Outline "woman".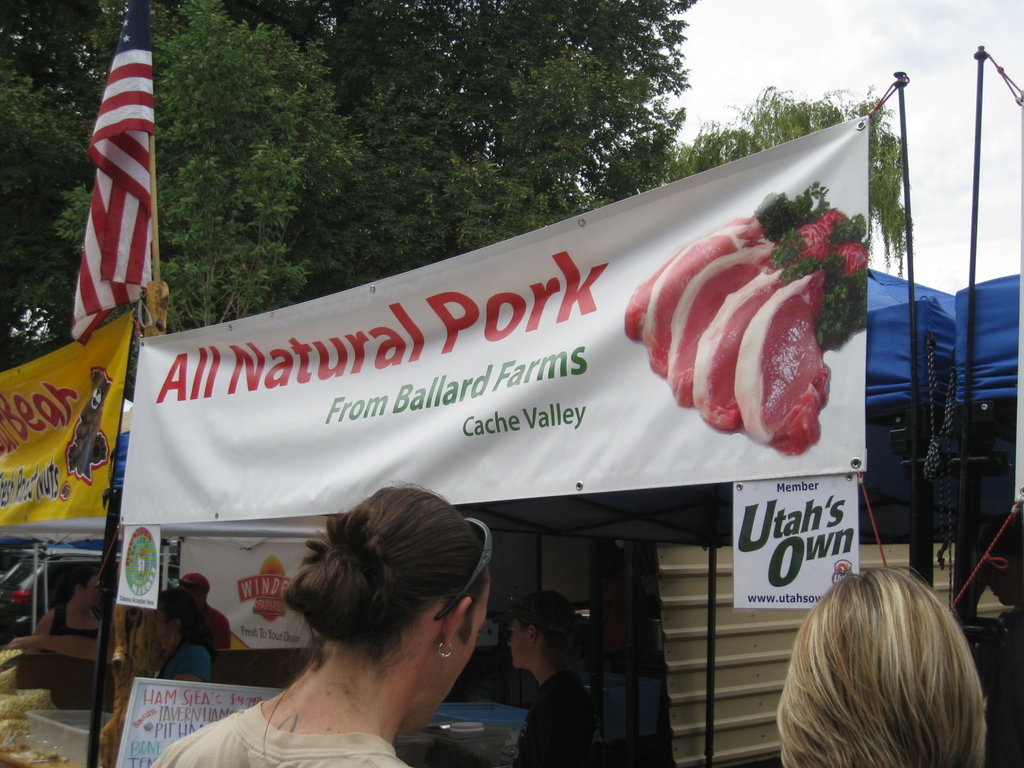
Outline: box=[773, 566, 996, 767].
